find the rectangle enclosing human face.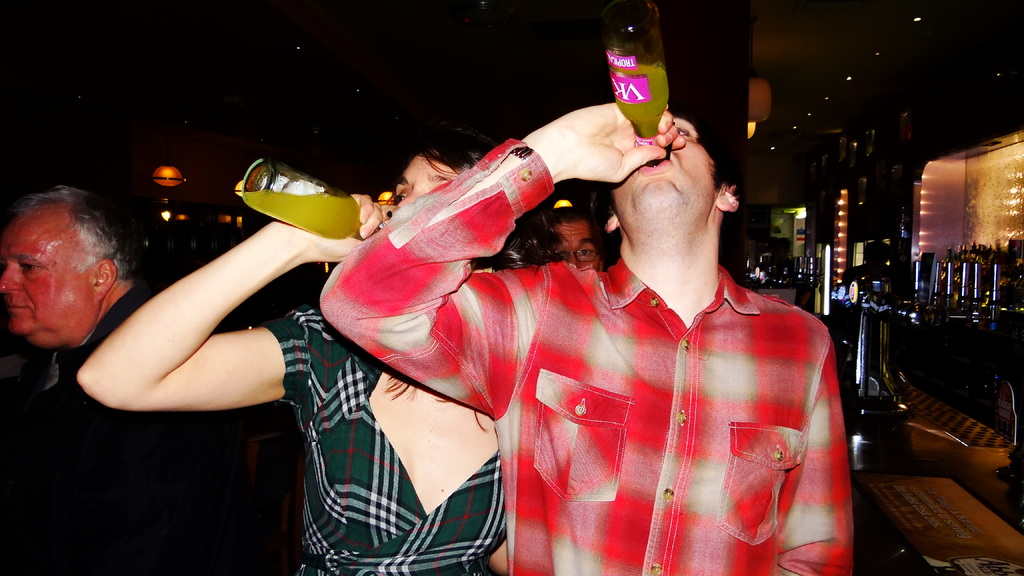
left=383, top=156, right=457, bottom=203.
